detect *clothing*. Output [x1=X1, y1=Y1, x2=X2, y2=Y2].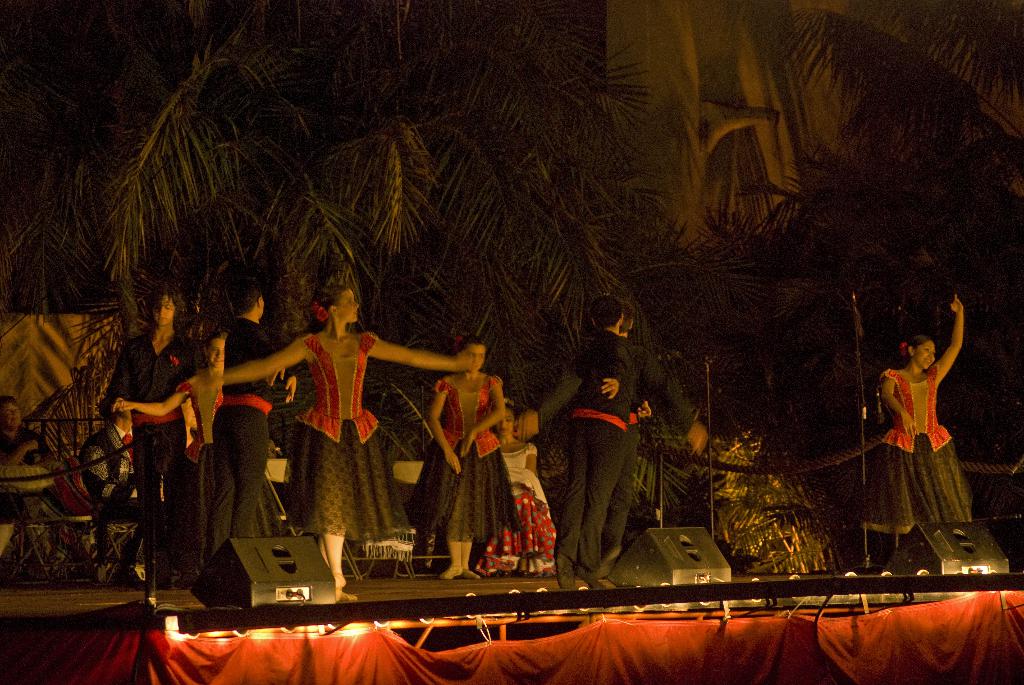
[x1=858, y1=356, x2=971, y2=545].
